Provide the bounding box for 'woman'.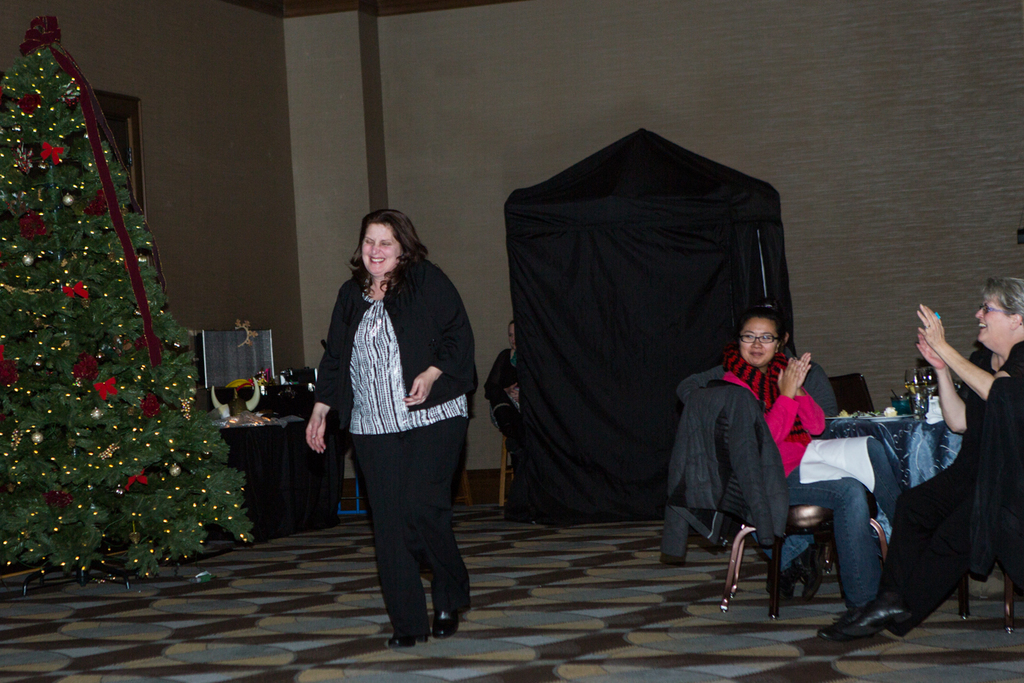
box=[311, 199, 473, 653].
